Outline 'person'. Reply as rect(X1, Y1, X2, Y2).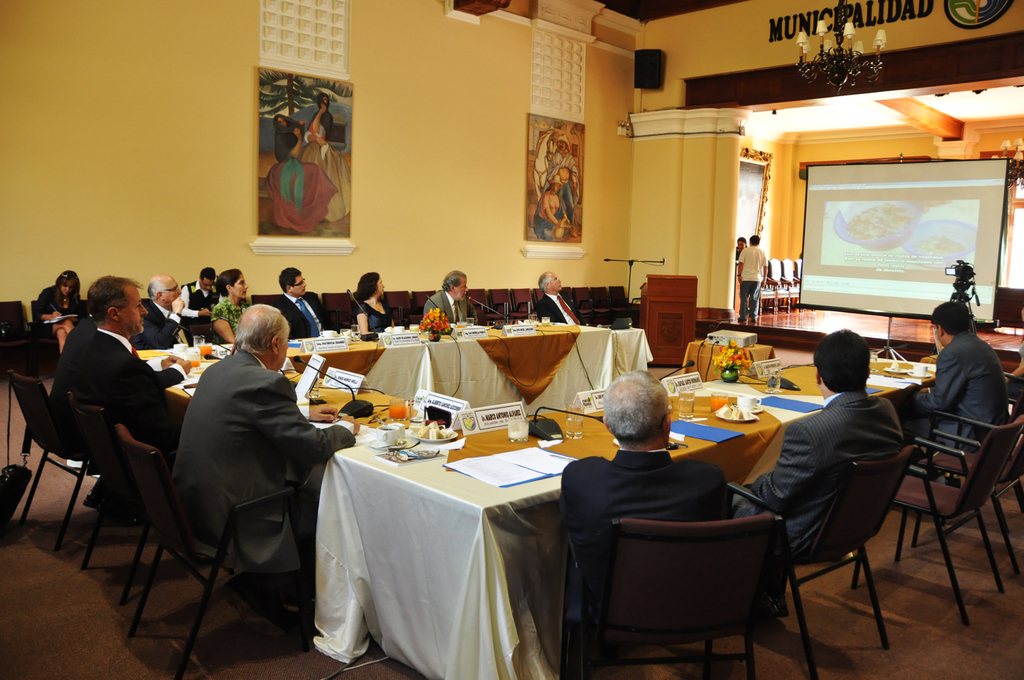
rect(53, 274, 197, 535).
